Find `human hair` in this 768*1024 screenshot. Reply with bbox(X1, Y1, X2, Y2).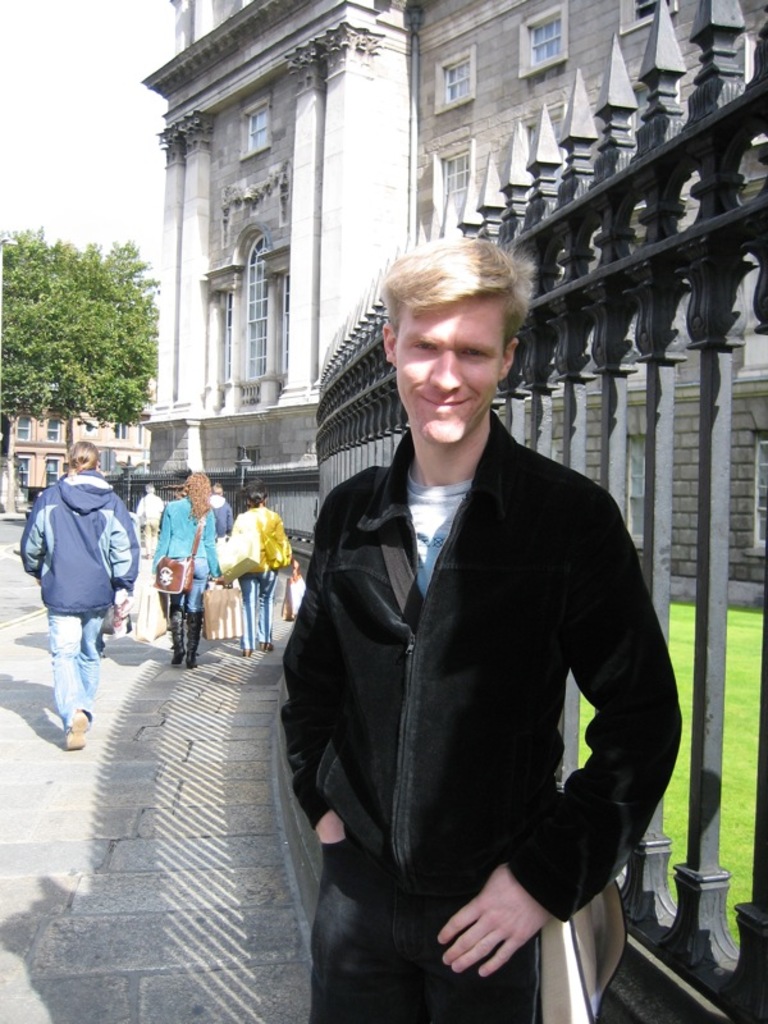
bbox(145, 481, 154, 495).
